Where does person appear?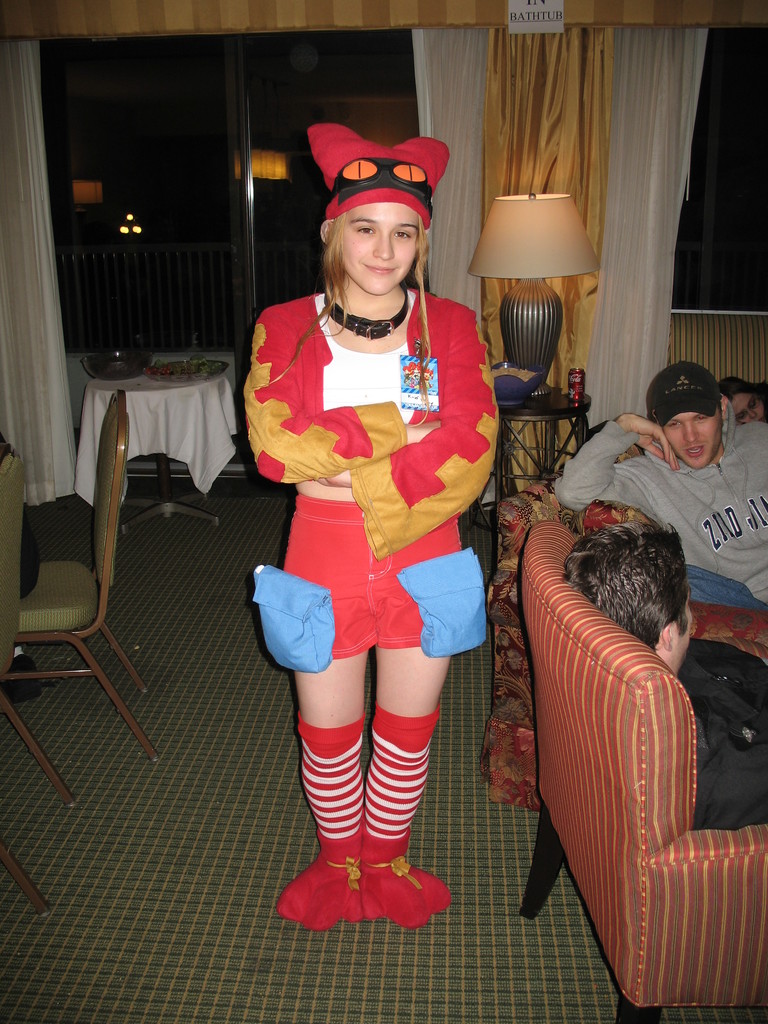
Appears at 563:525:767:829.
